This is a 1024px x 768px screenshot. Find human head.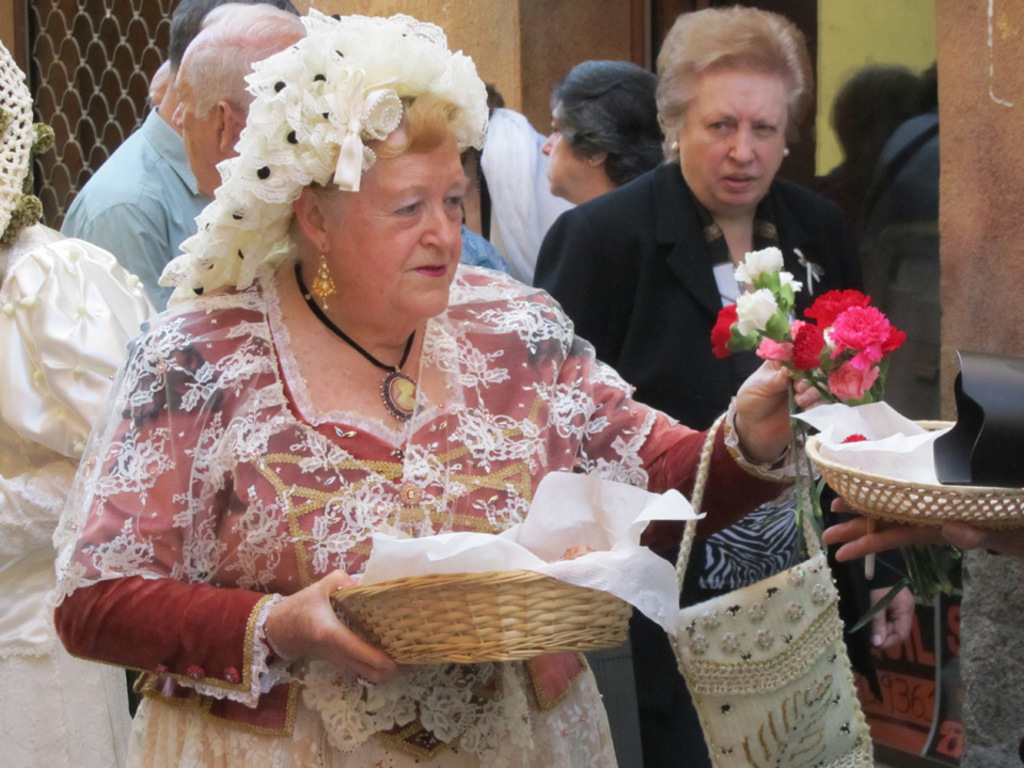
Bounding box: bbox=[174, 0, 300, 114].
